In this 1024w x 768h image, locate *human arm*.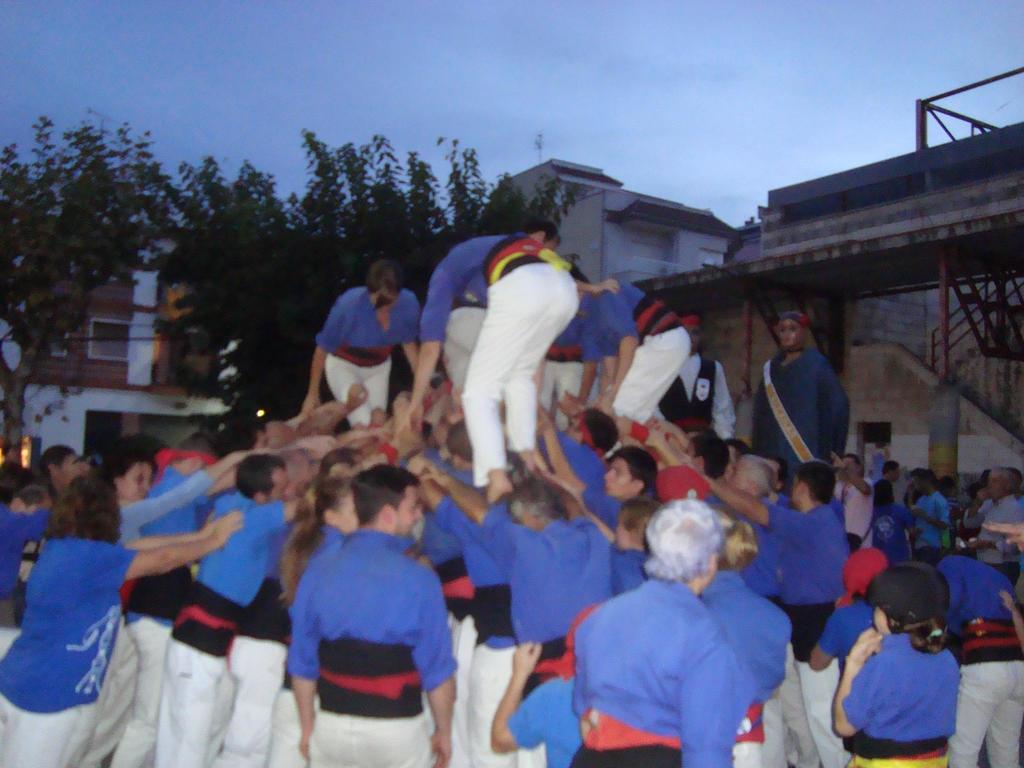
Bounding box: x1=817 y1=363 x2=849 y2=451.
